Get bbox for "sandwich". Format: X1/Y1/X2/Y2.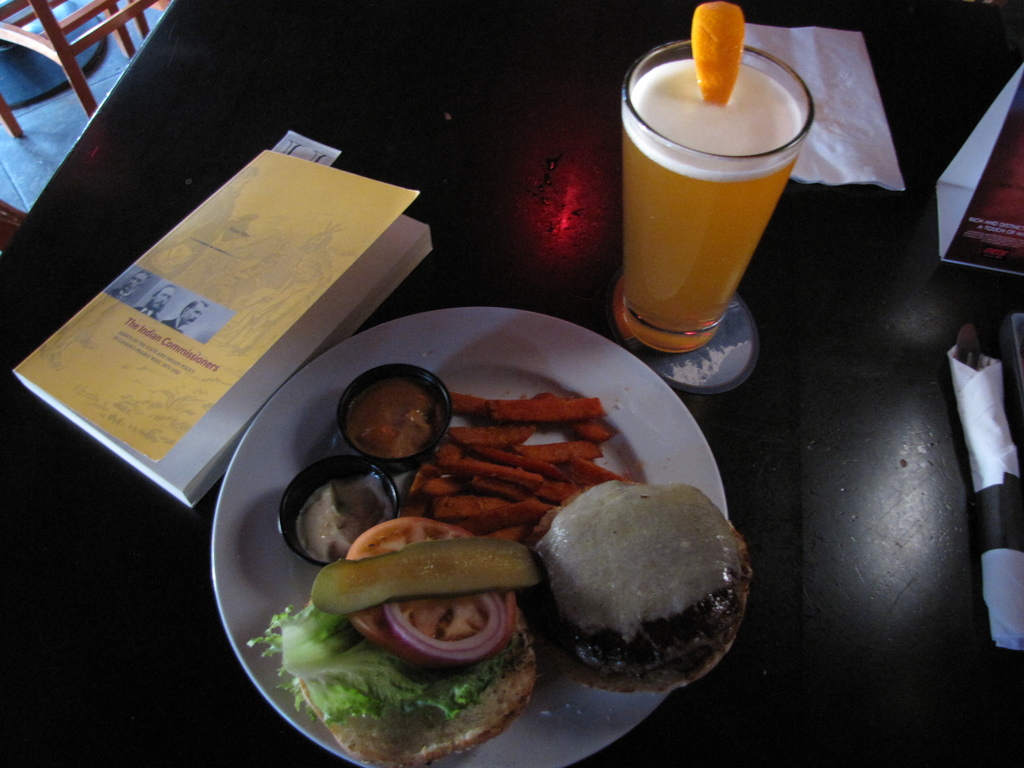
250/515/547/767.
